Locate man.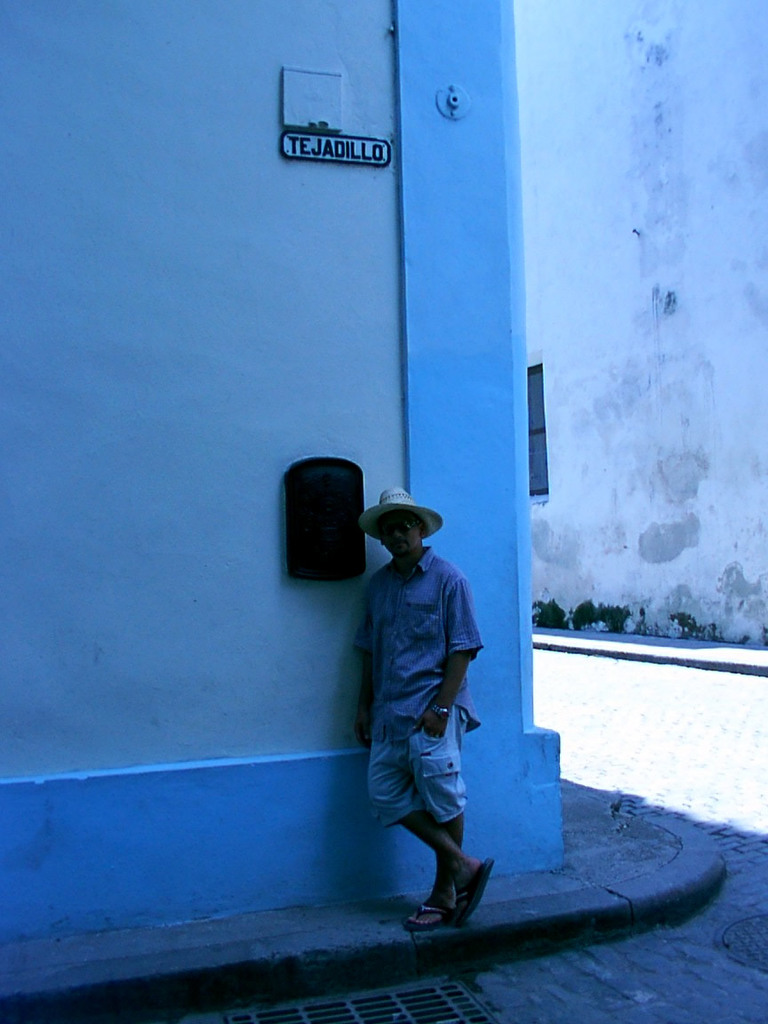
Bounding box: (336,477,502,930).
